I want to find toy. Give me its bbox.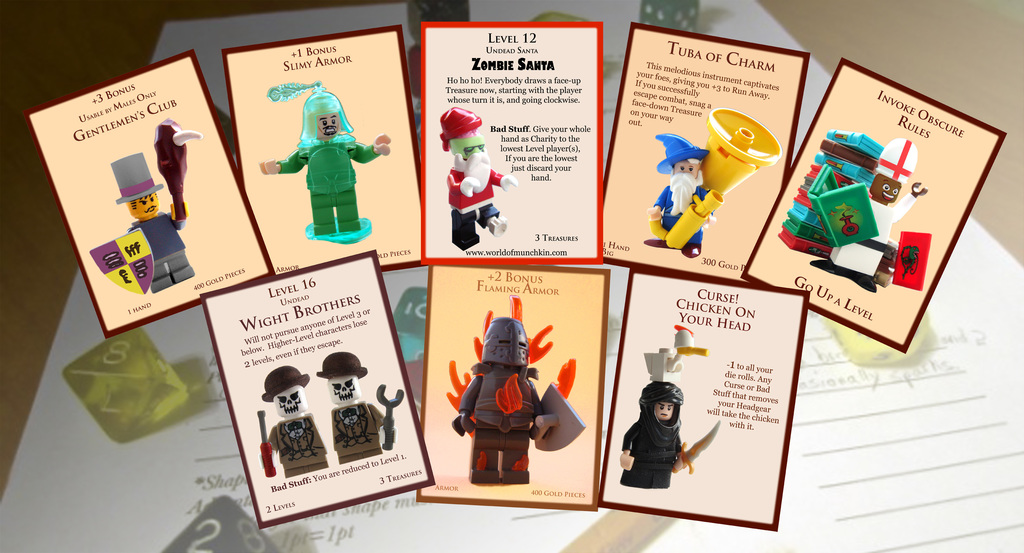
locate(95, 114, 195, 294).
